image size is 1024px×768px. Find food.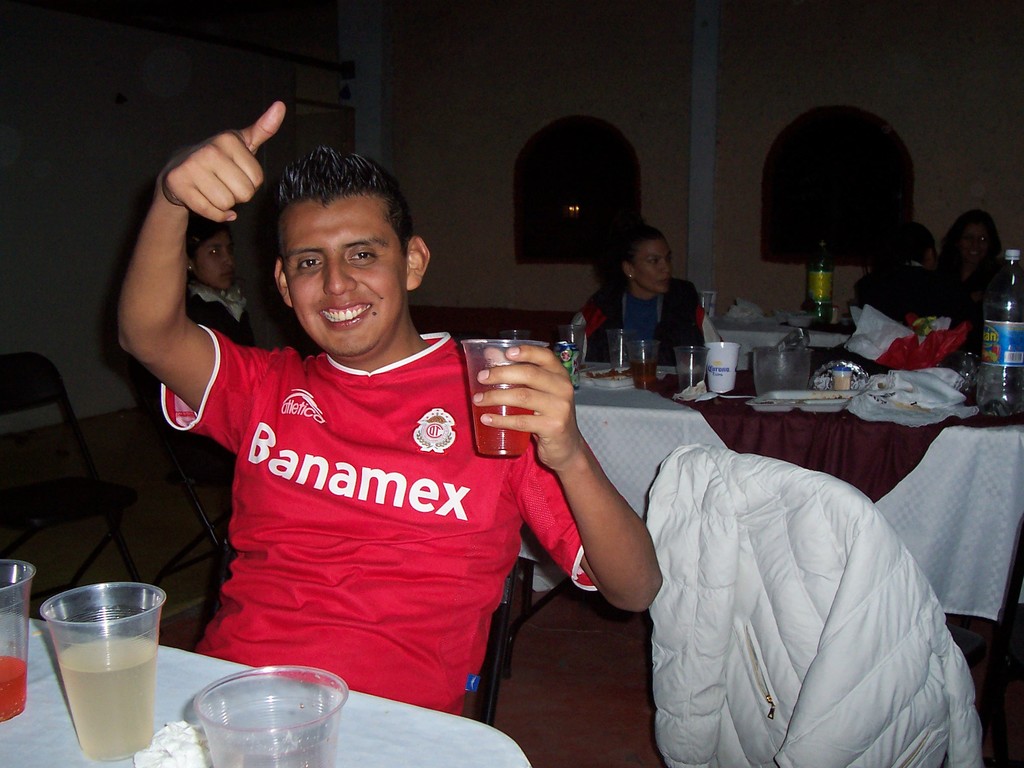
bbox=[585, 367, 627, 382].
